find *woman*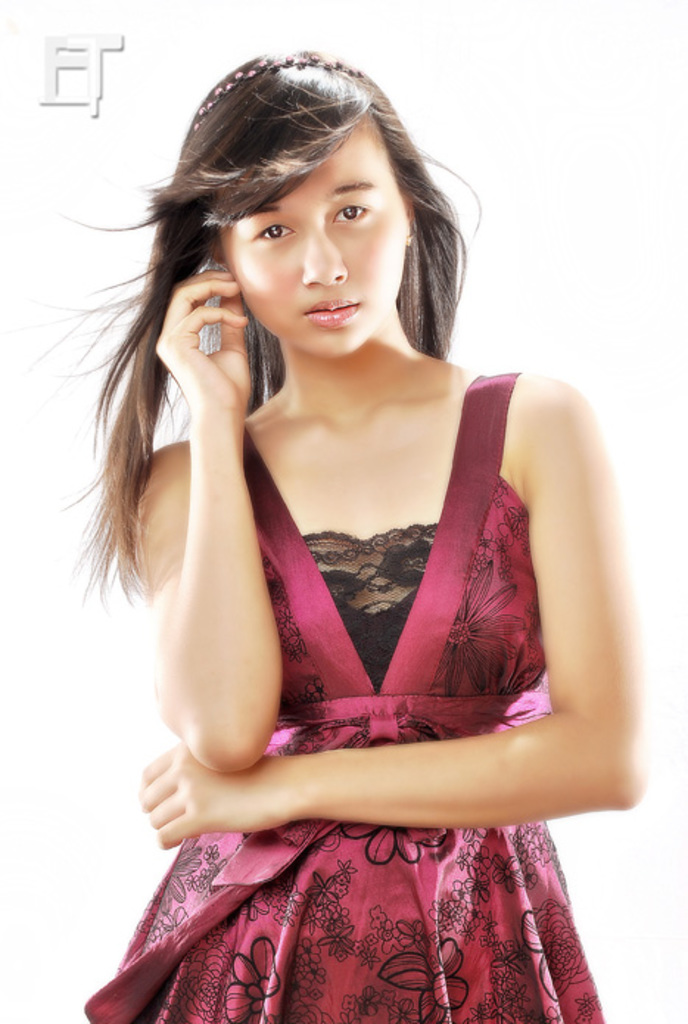
x1=80 y1=46 x2=651 y2=1023
